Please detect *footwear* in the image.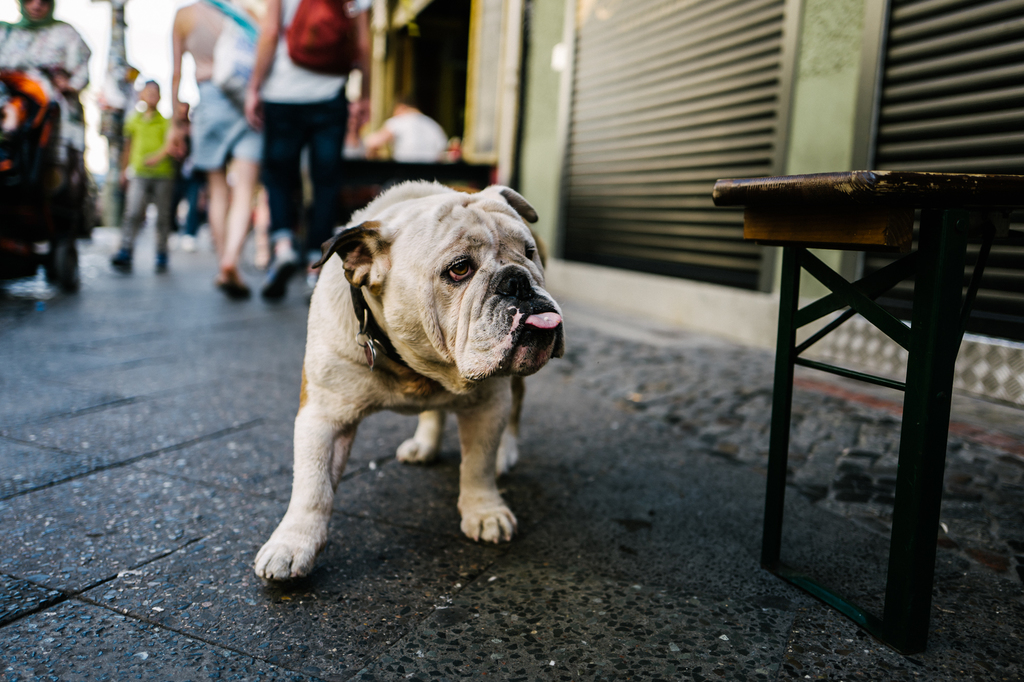
BBox(259, 250, 296, 304).
